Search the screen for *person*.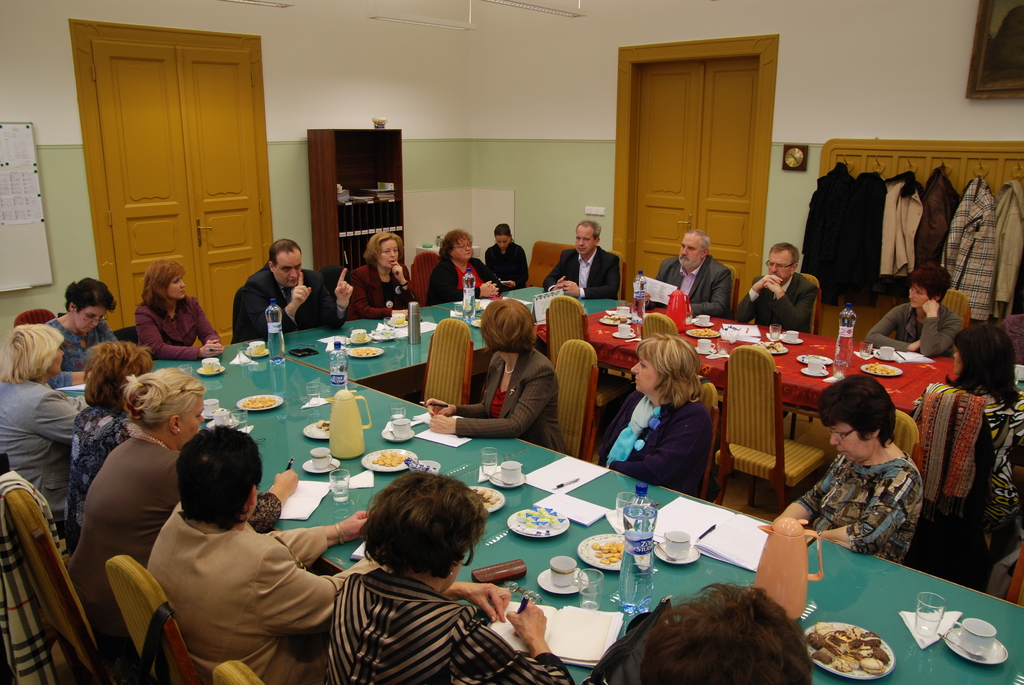
Found at [62,336,151,551].
